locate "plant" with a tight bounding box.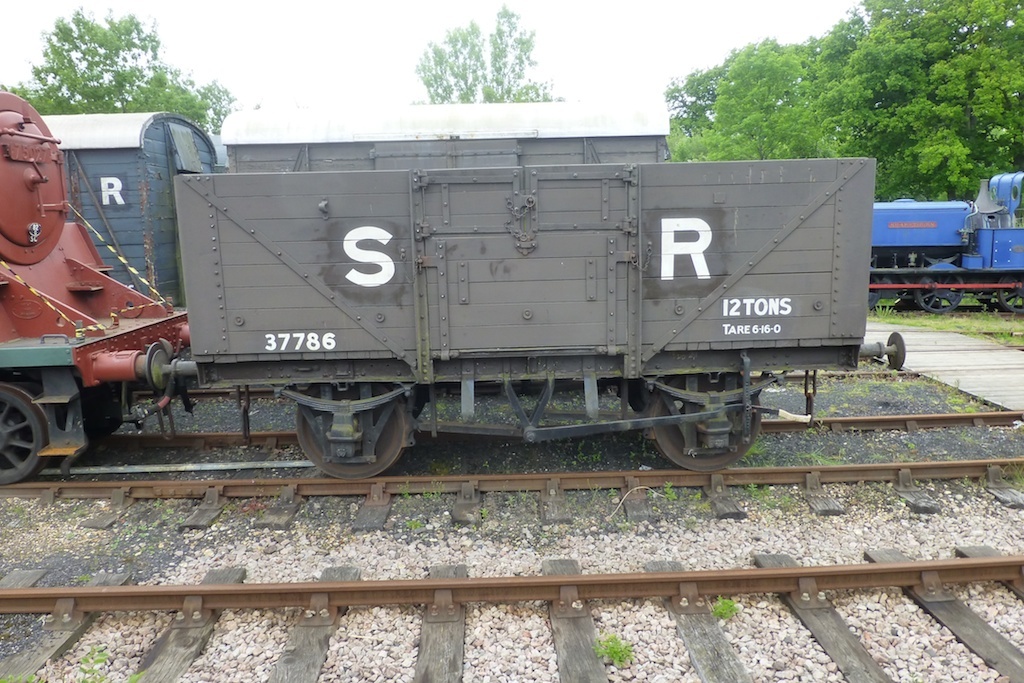
region(807, 408, 826, 433).
